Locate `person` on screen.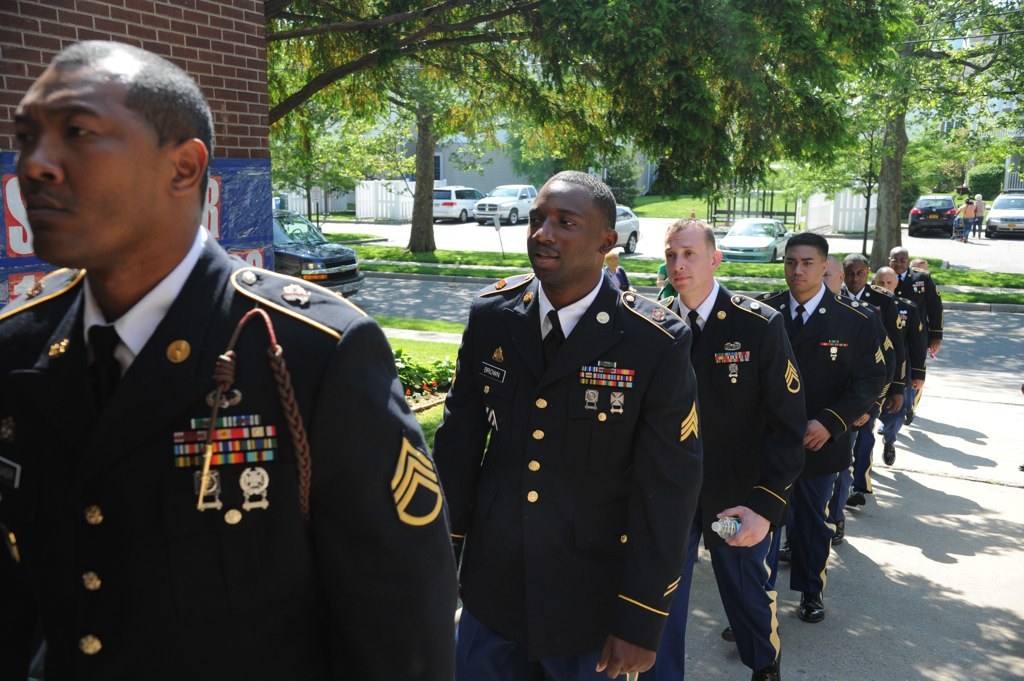
On screen at box(953, 198, 973, 243).
